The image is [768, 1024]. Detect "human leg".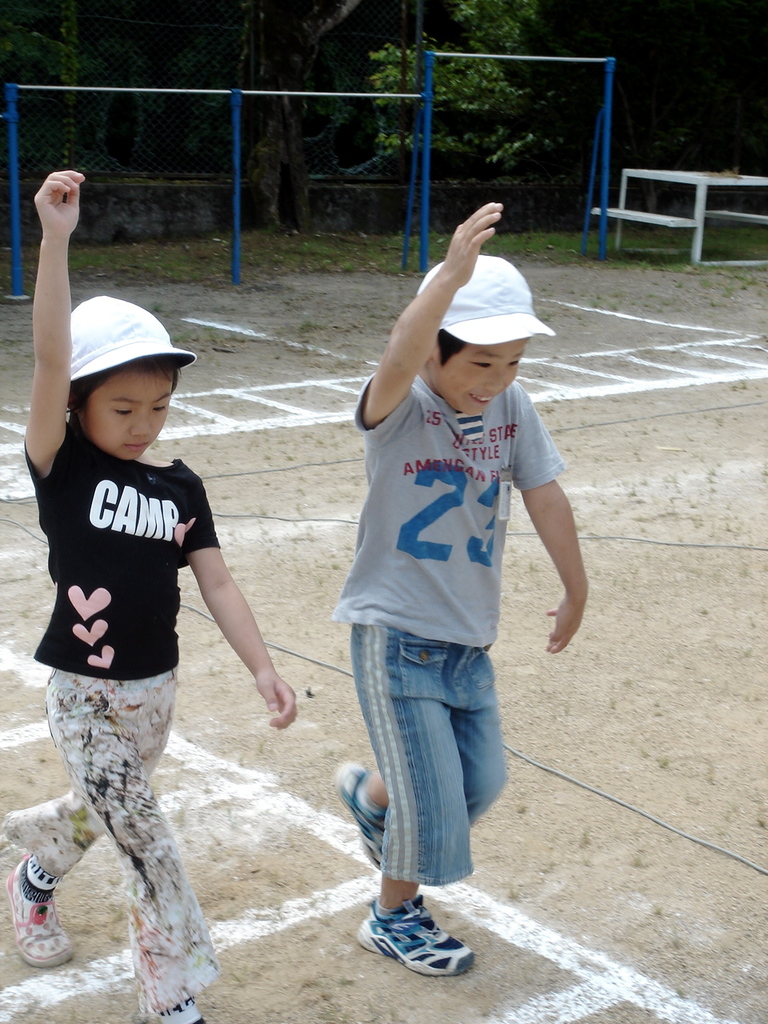
Detection: bbox=[355, 671, 475, 976].
